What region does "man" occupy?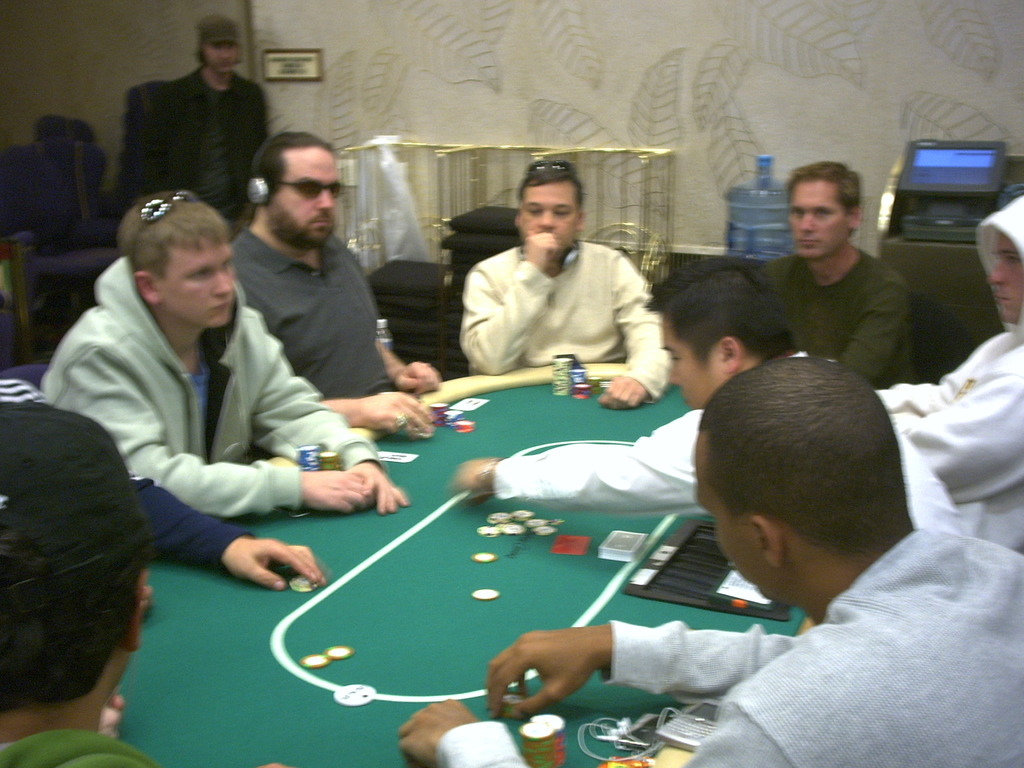
bbox=[120, 35, 275, 209].
